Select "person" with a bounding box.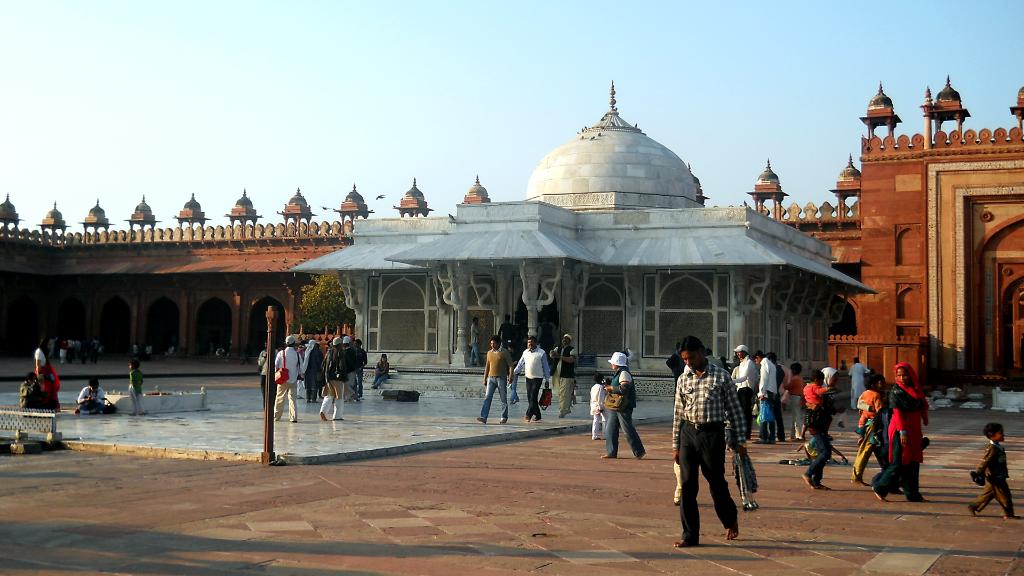
<box>849,357,870,408</box>.
